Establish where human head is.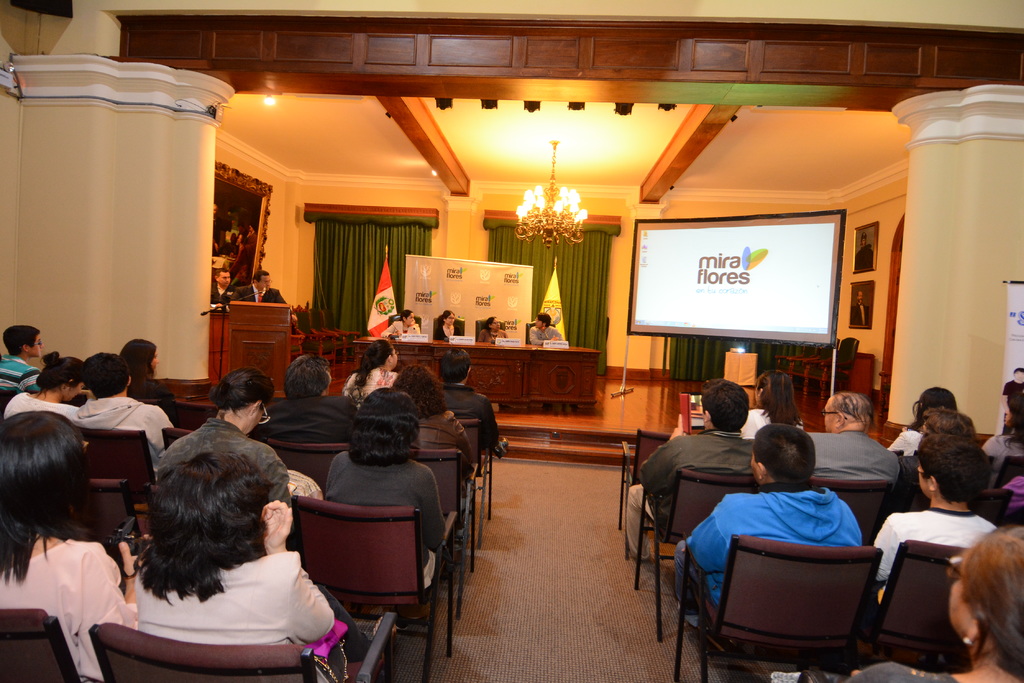
Established at box(922, 404, 976, 435).
